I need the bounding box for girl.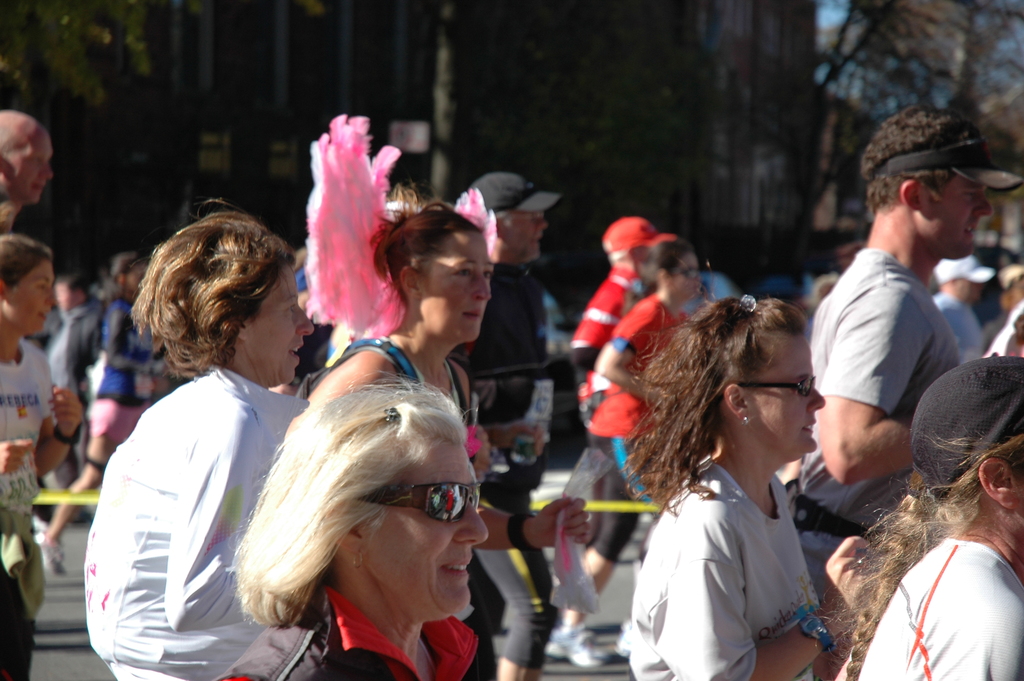
Here it is: 0/253/83/609.
